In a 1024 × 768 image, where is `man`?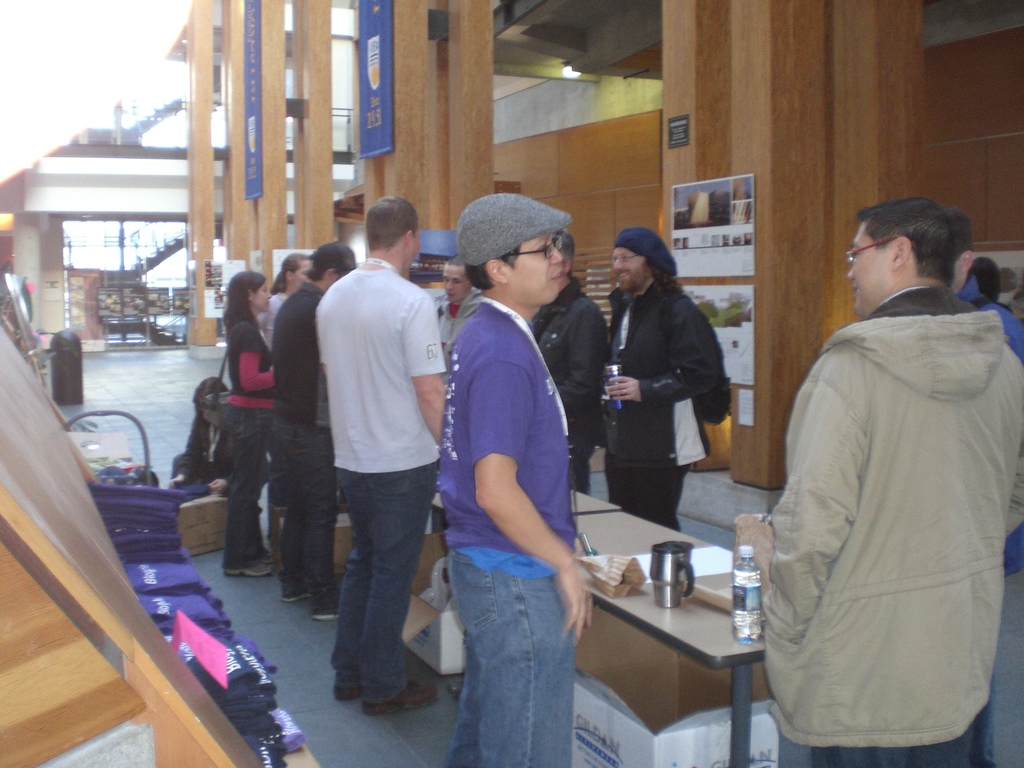
crop(749, 195, 1023, 767).
